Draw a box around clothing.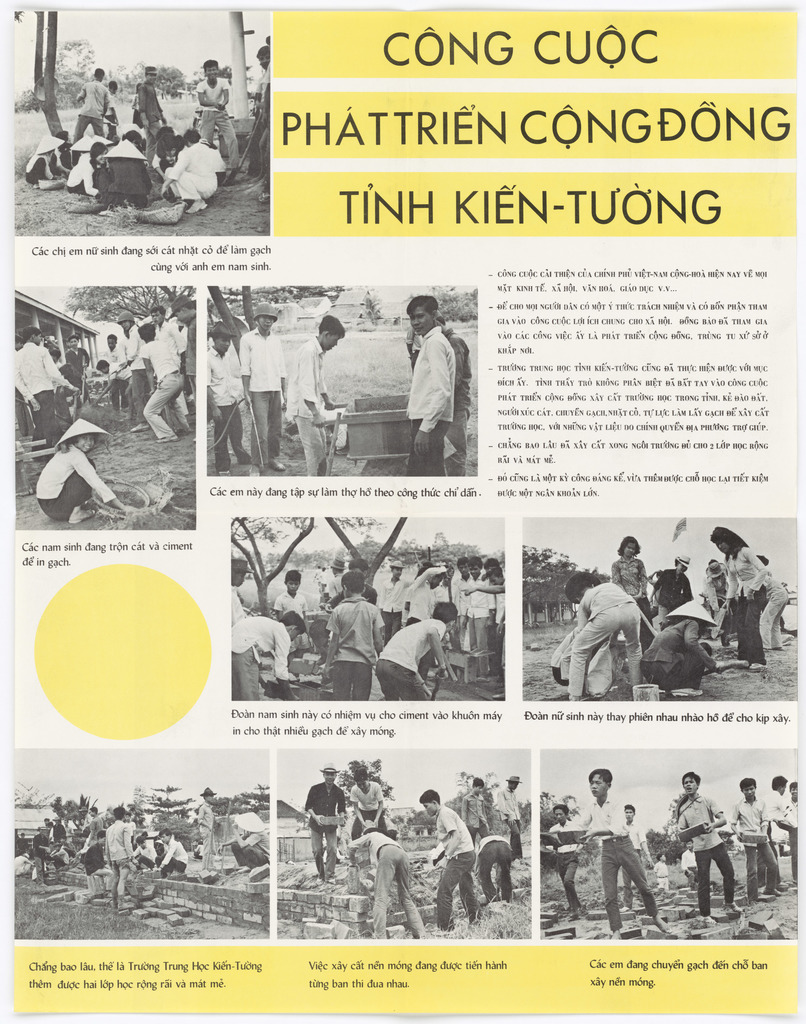
box=[238, 321, 292, 468].
